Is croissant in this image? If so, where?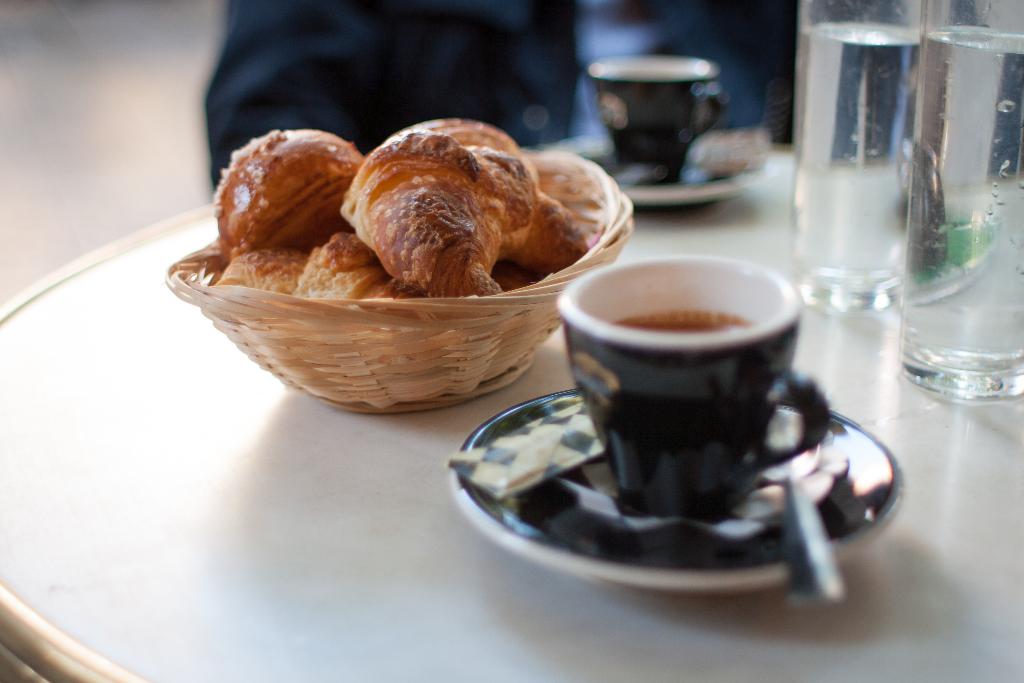
Yes, at select_region(215, 129, 362, 245).
